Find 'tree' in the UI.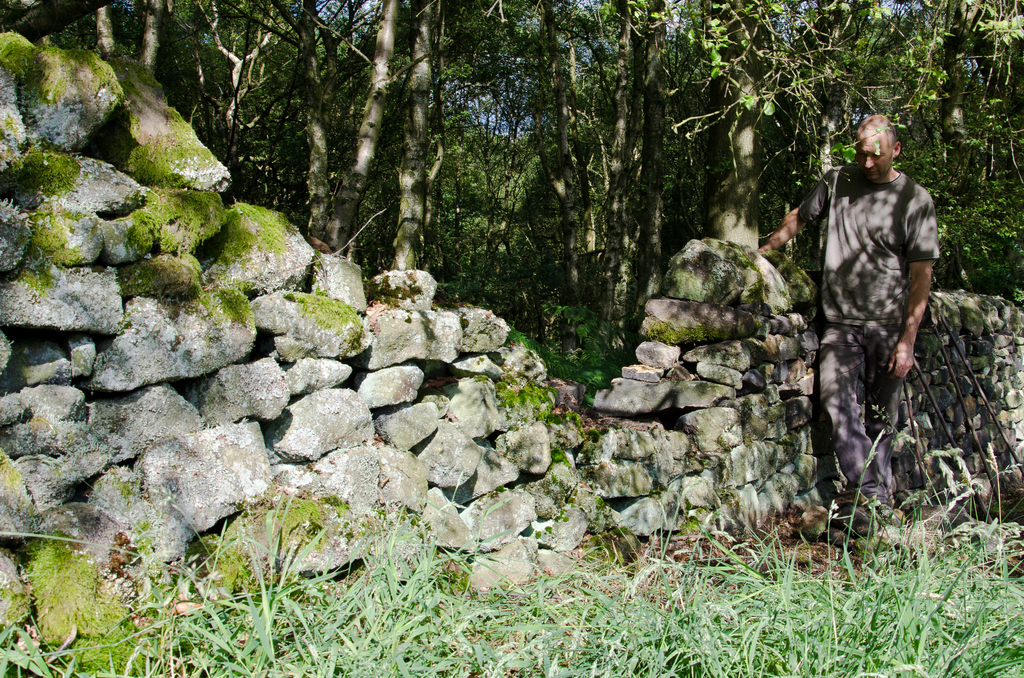
UI element at 542/0/855/351.
